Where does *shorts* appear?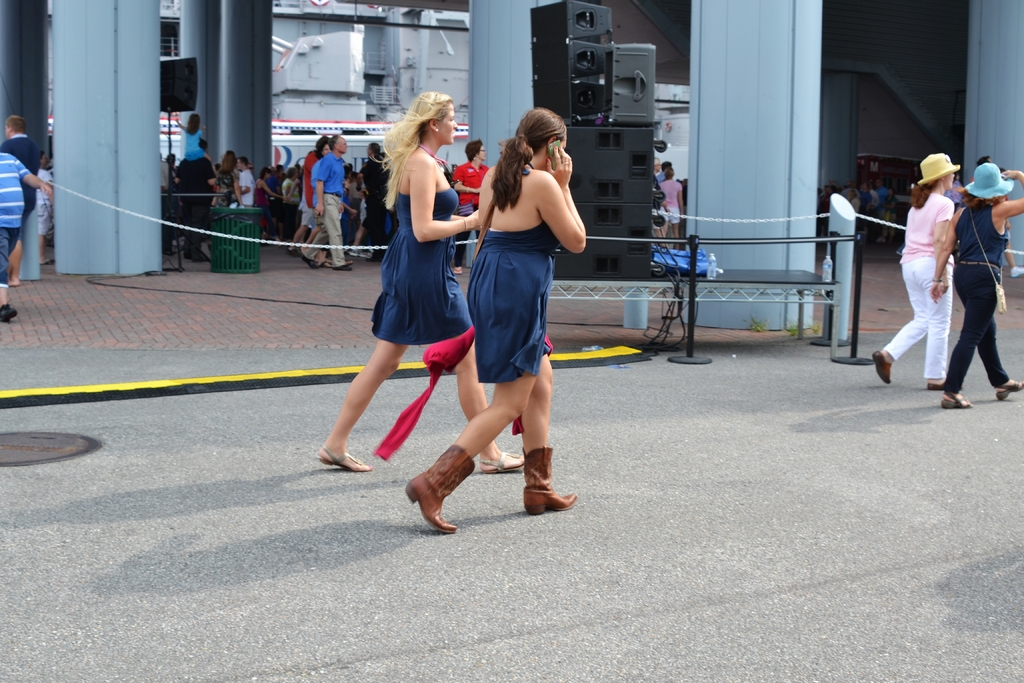
Appears at <bbox>37, 205, 51, 238</bbox>.
